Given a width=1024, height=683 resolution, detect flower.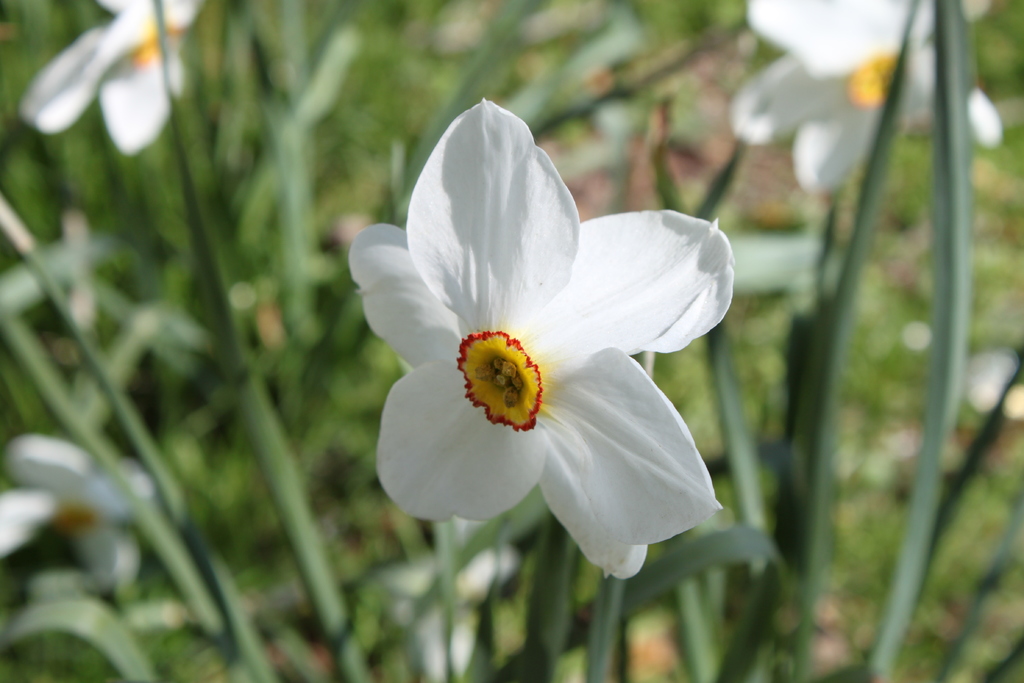
BBox(342, 111, 755, 597).
